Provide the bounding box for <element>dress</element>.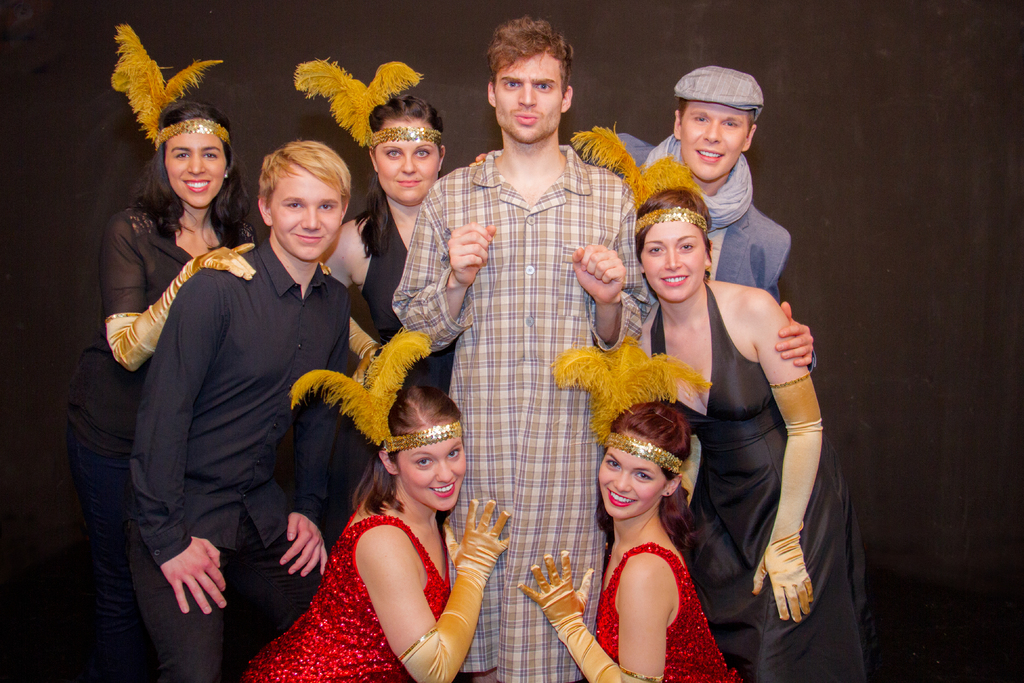
pyautogui.locateOnScreen(390, 147, 656, 682).
